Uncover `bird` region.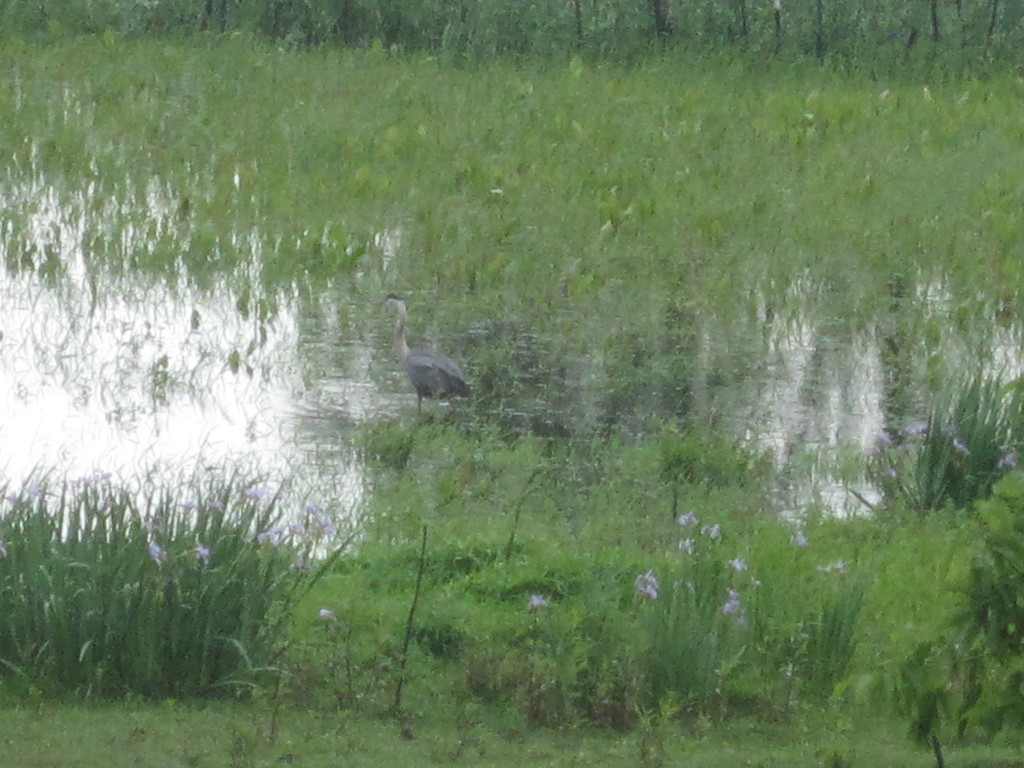
Uncovered: 376,303,468,424.
